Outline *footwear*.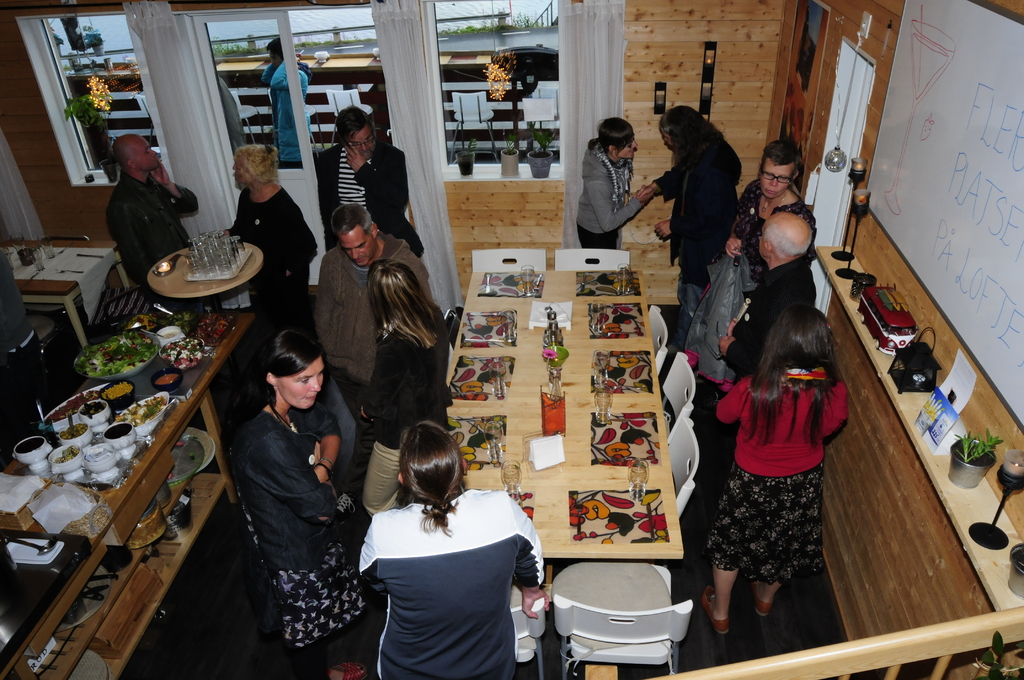
Outline: left=702, top=587, right=728, bottom=631.
